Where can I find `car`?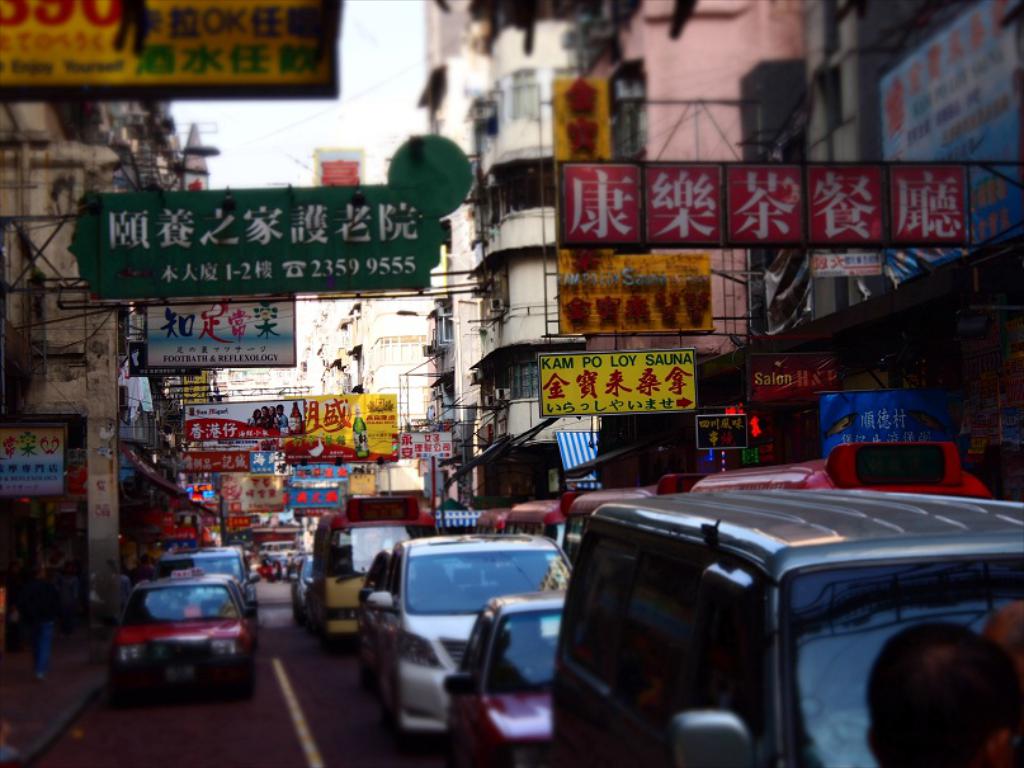
You can find it at [x1=433, y1=586, x2=570, y2=762].
